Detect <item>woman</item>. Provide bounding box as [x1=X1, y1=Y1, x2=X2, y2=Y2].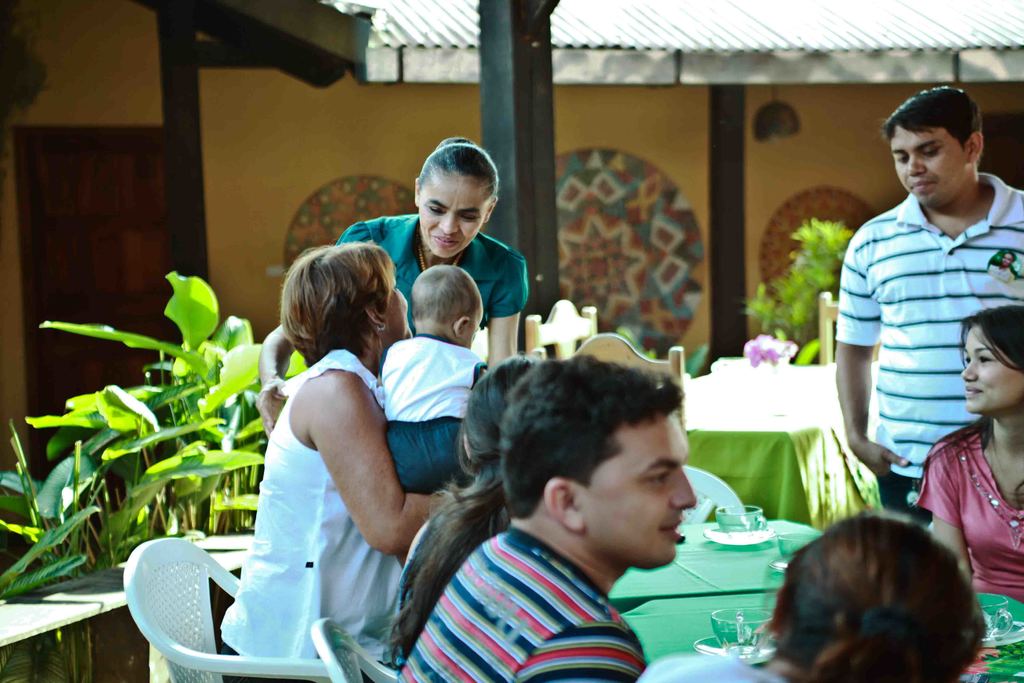
[x1=257, y1=136, x2=531, y2=437].
